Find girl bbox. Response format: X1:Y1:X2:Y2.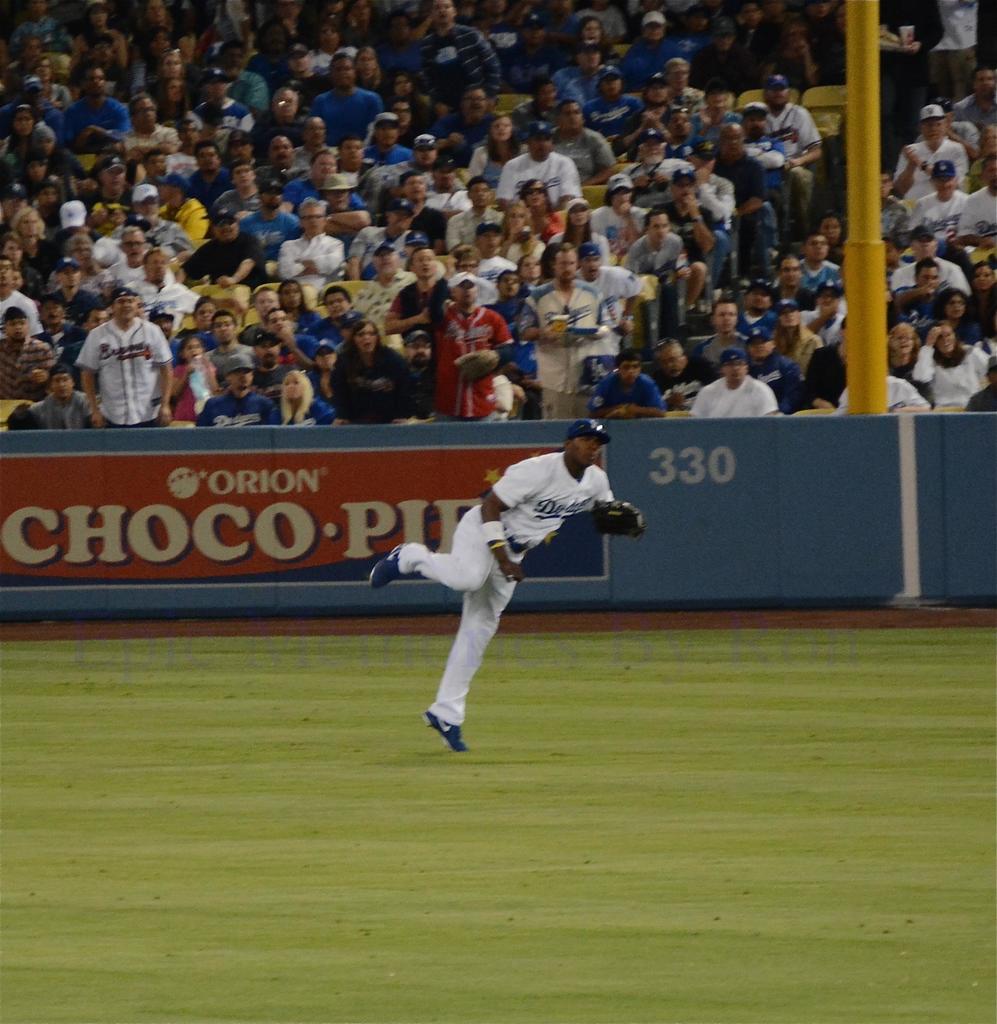
337:325:416:421.
